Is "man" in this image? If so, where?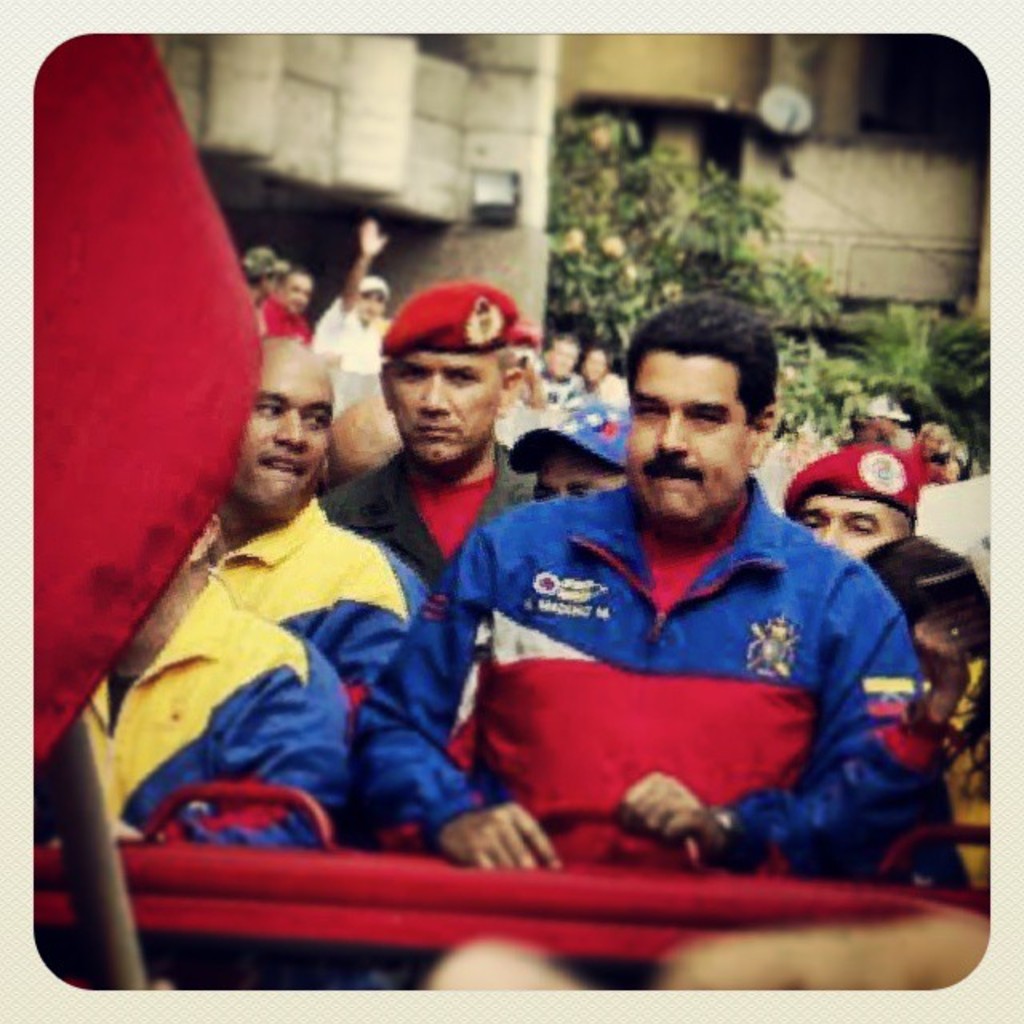
Yes, at (256,272,314,333).
